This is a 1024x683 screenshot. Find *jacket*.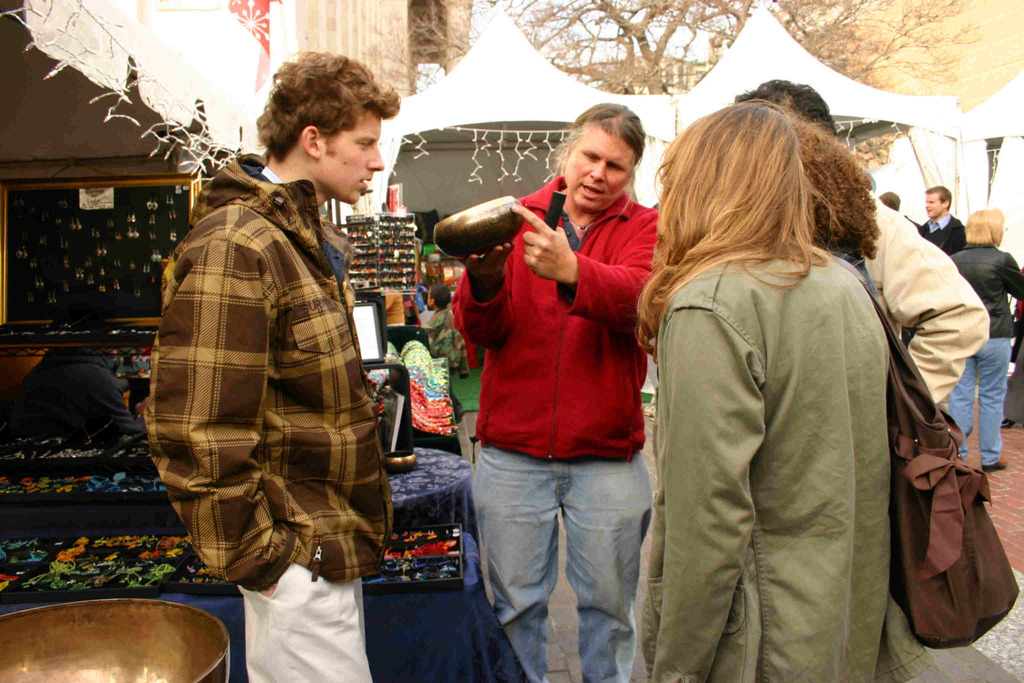
Bounding box: <region>451, 173, 660, 465</region>.
